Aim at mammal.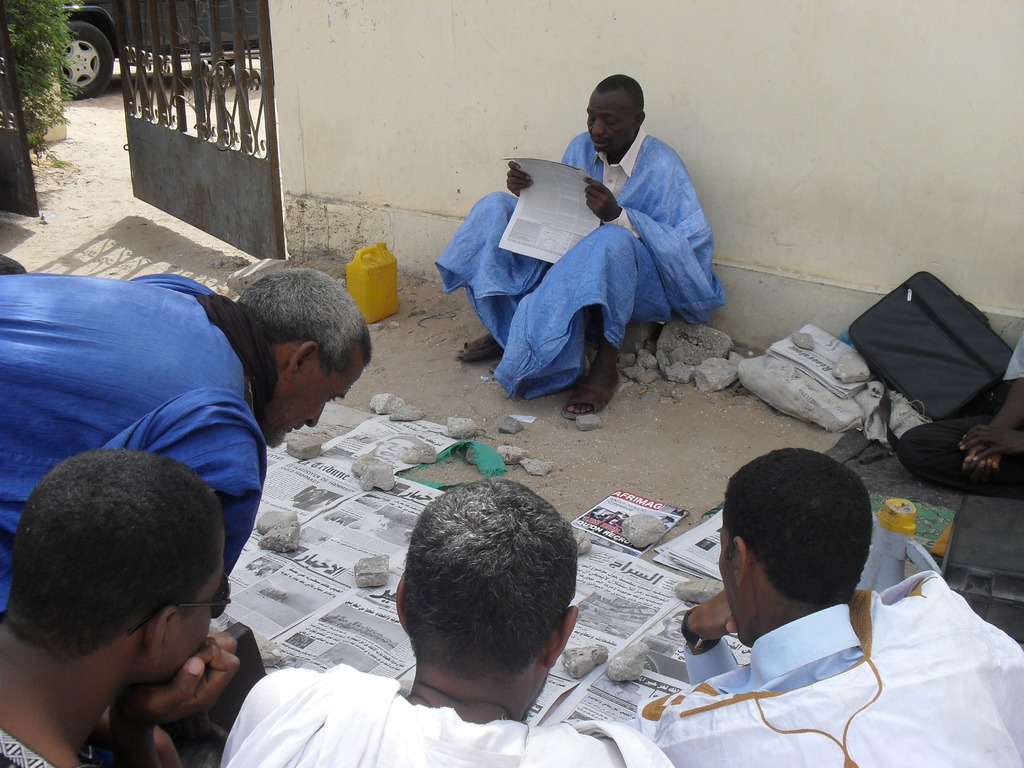
Aimed at box(461, 99, 709, 415).
